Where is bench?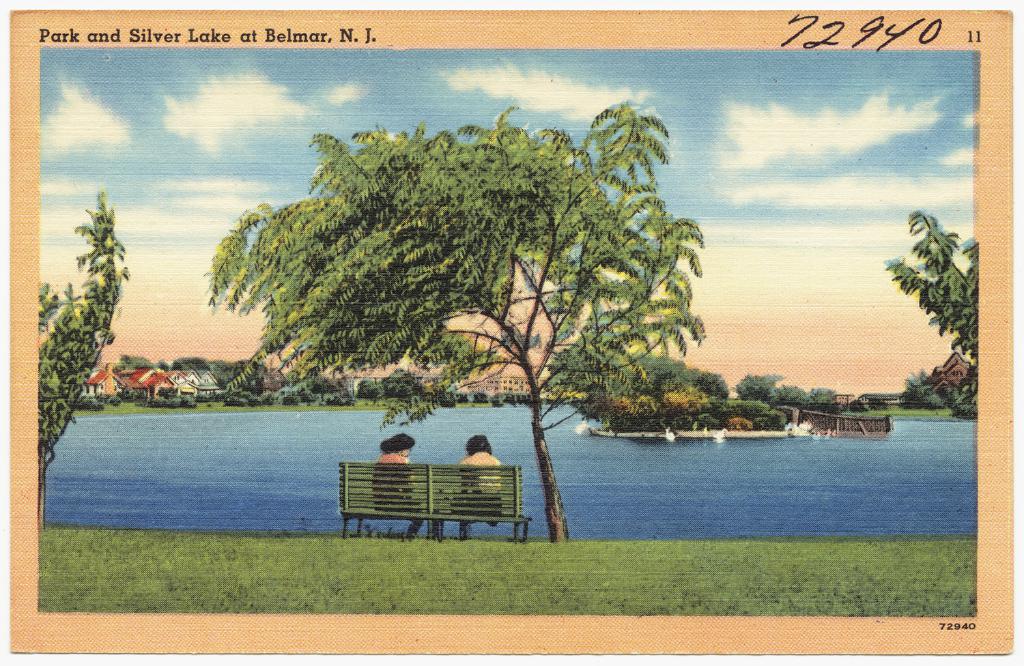
337, 450, 533, 548.
